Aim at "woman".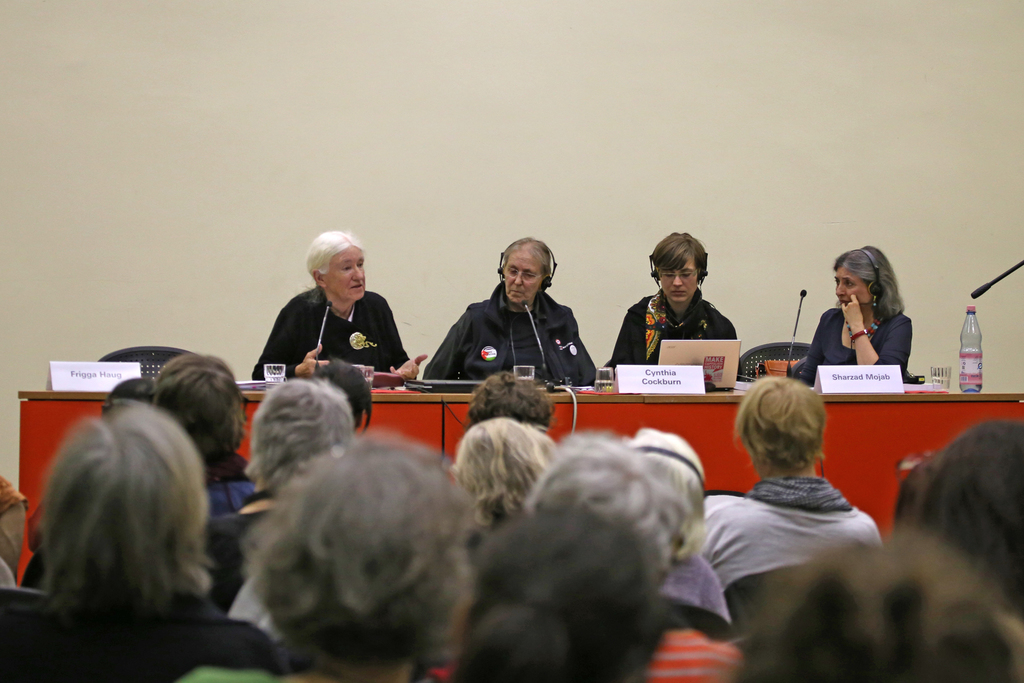
Aimed at pyautogui.locateOnScreen(598, 227, 741, 383).
